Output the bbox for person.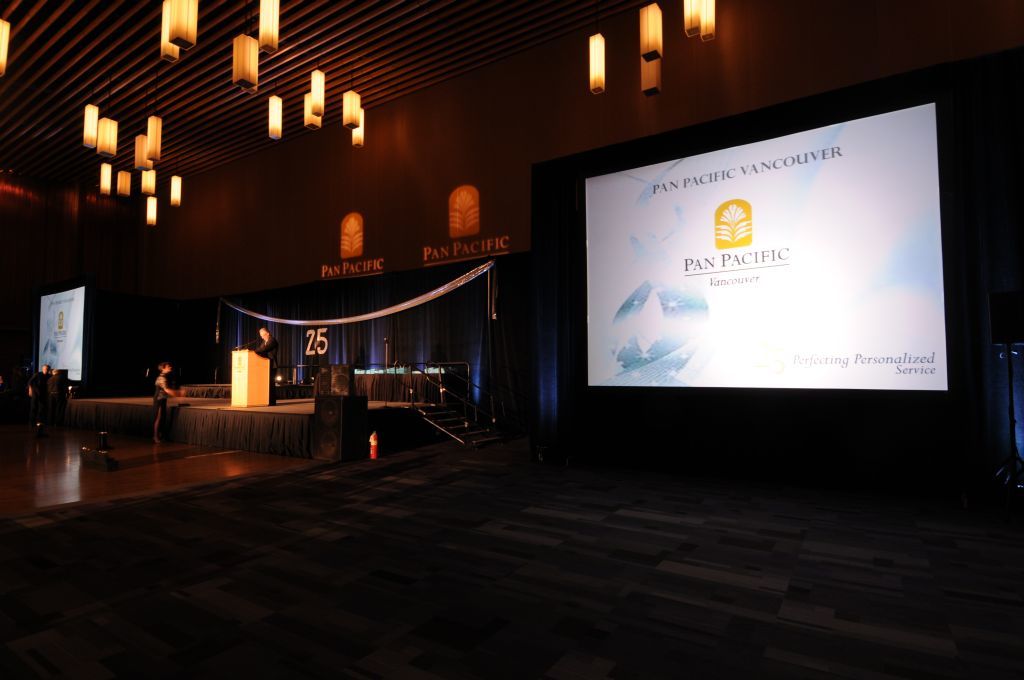
(left=28, top=360, right=53, bottom=404).
